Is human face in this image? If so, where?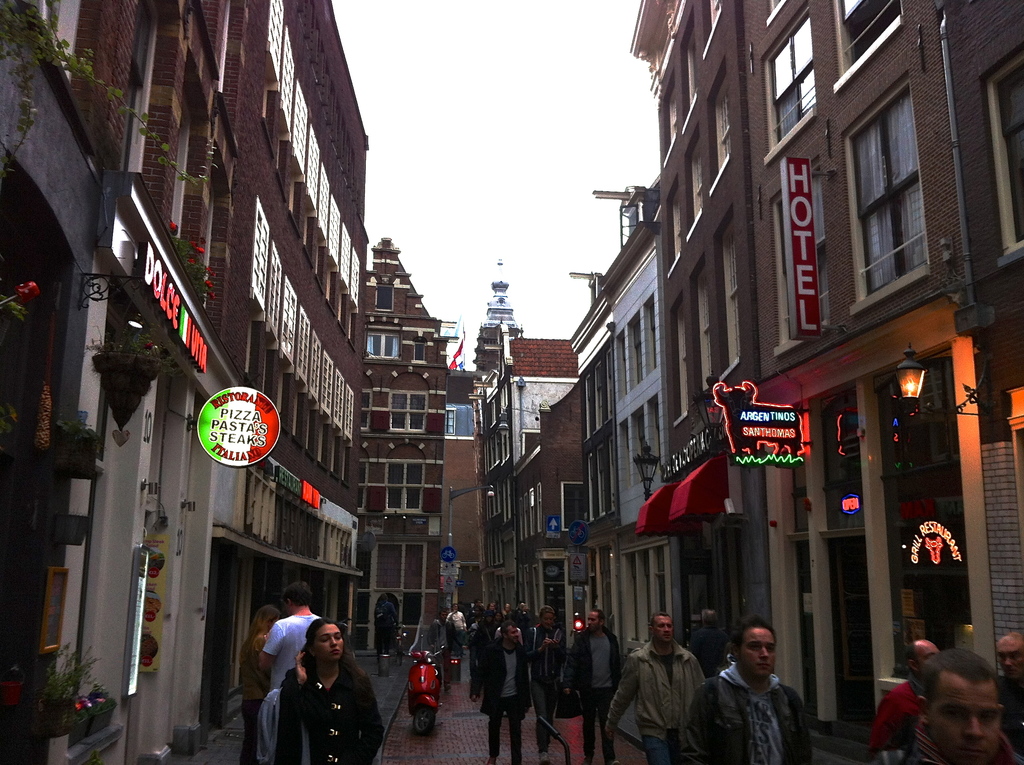
Yes, at bbox(652, 612, 671, 644).
